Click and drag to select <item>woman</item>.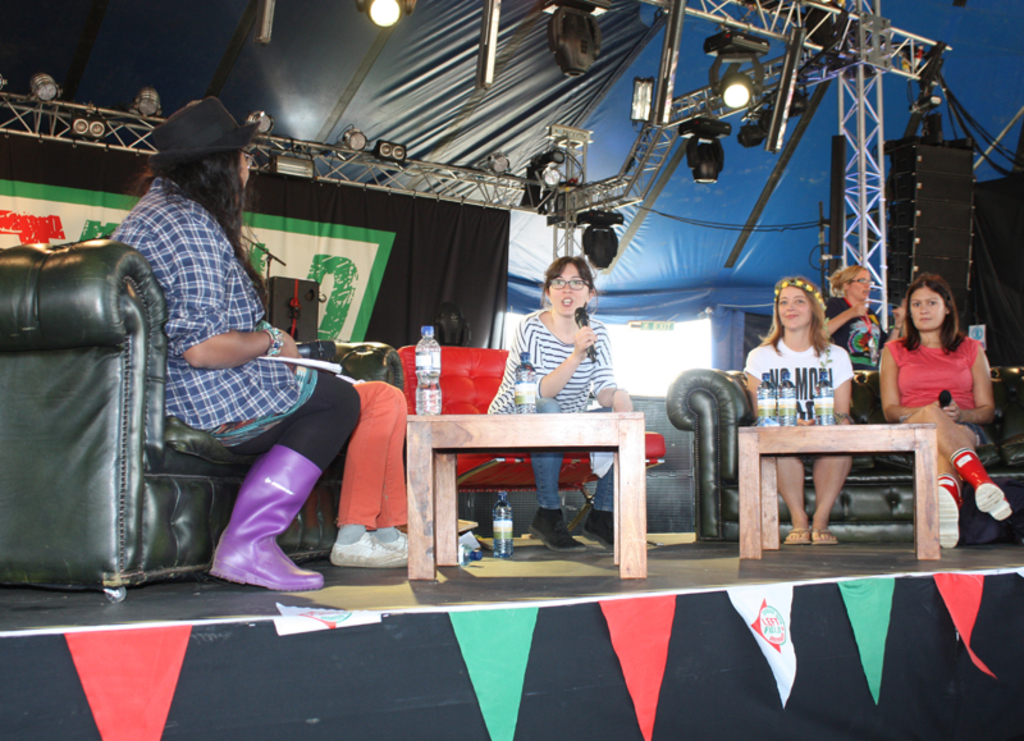
Selection: x1=100 y1=116 x2=365 y2=605.
